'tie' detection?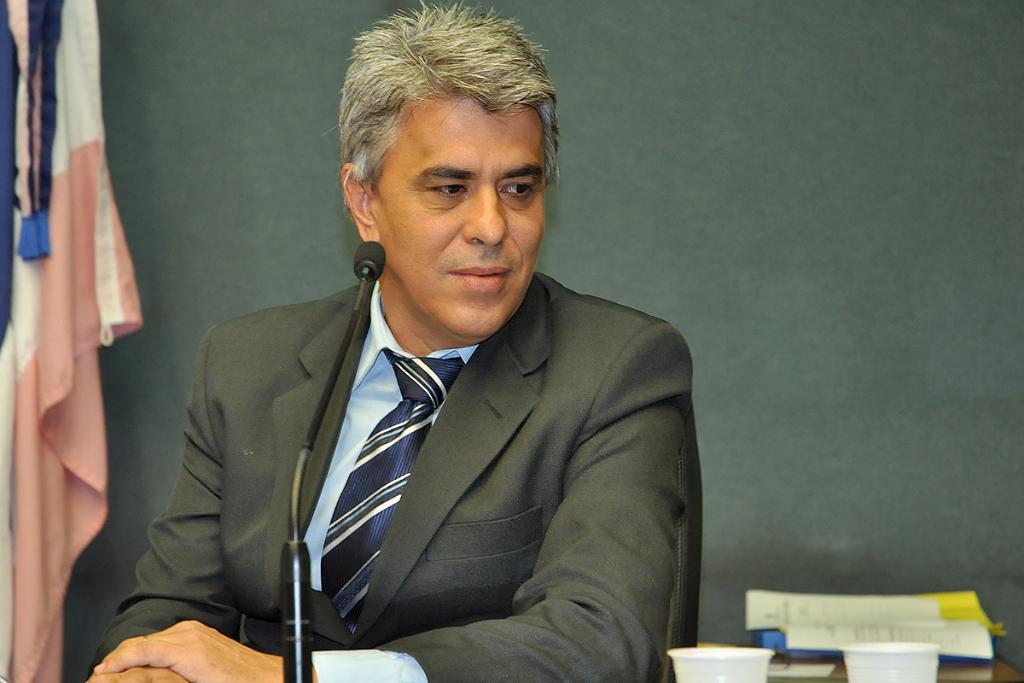
[x1=320, y1=347, x2=464, y2=641]
